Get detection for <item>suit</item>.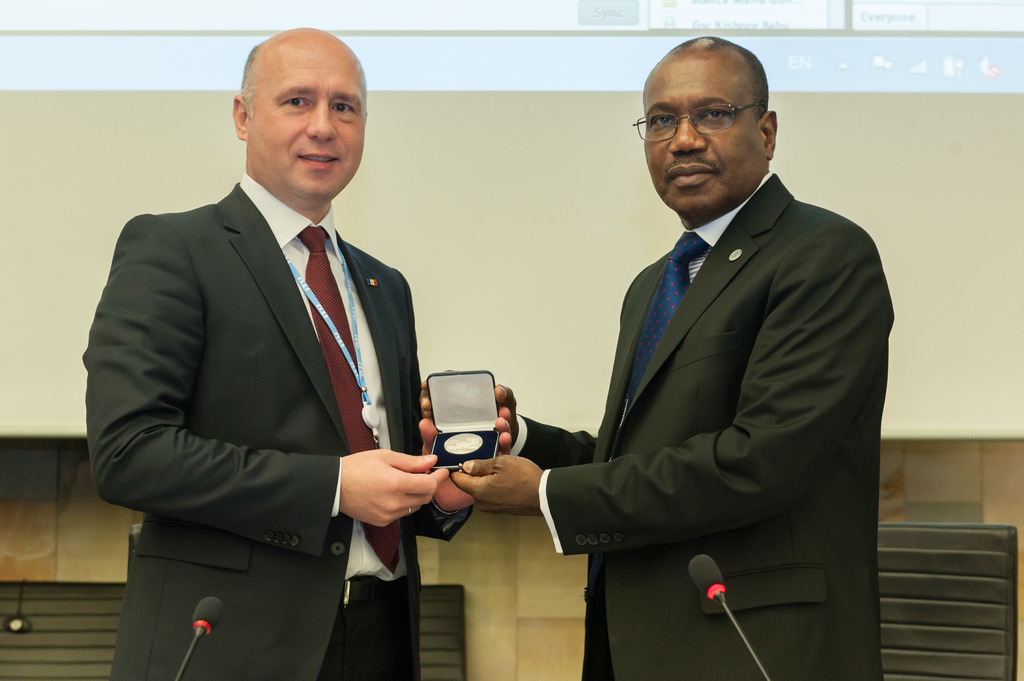
Detection: crop(83, 172, 476, 680).
